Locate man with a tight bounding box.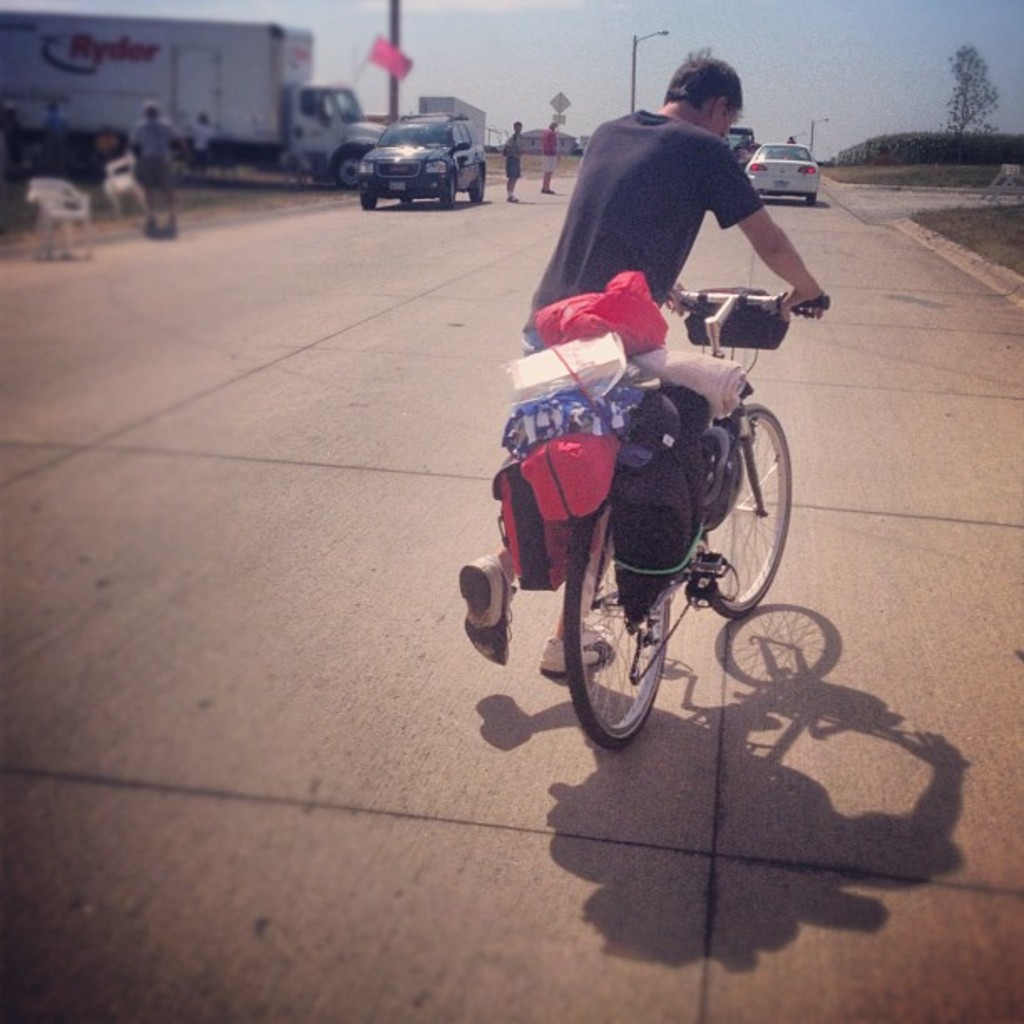
x1=199, y1=112, x2=219, y2=171.
